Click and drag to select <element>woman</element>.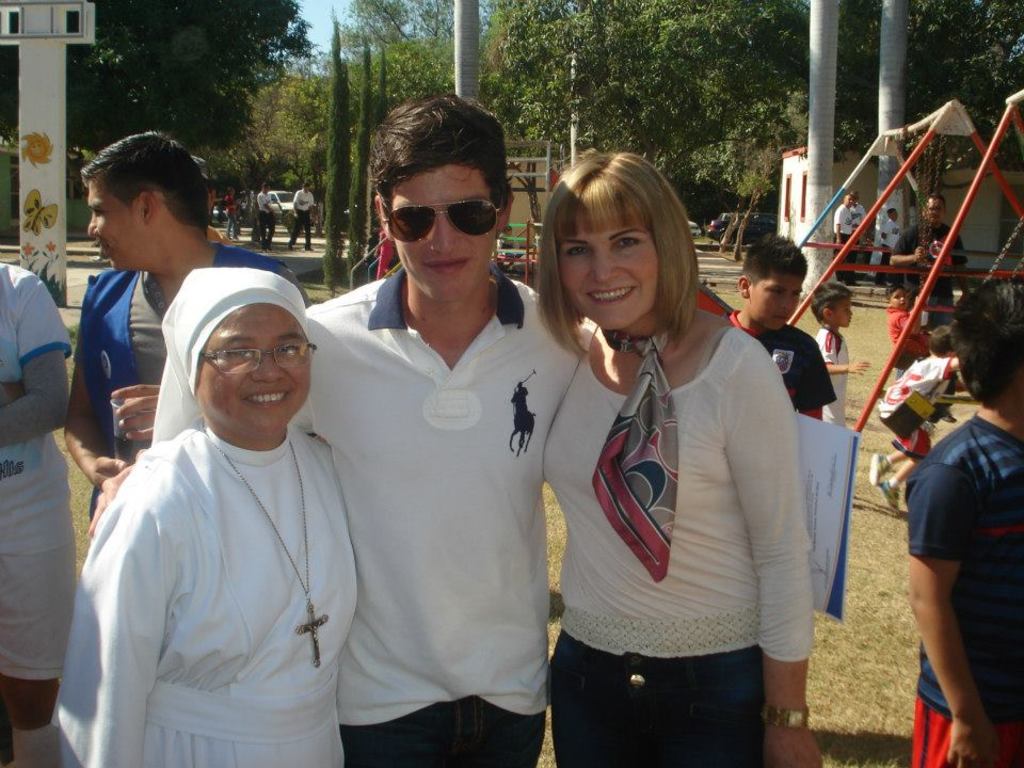
Selection: l=529, t=147, r=827, b=767.
